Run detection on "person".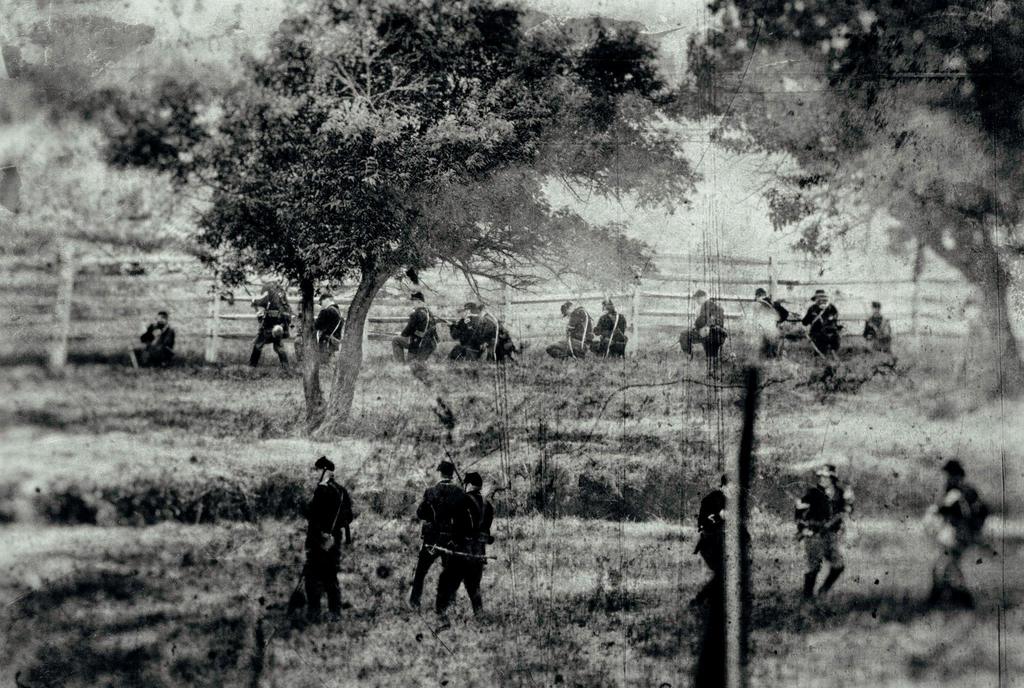
Result: {"left": 298, "top": 467, "right": 362, "bottom": 625}.
